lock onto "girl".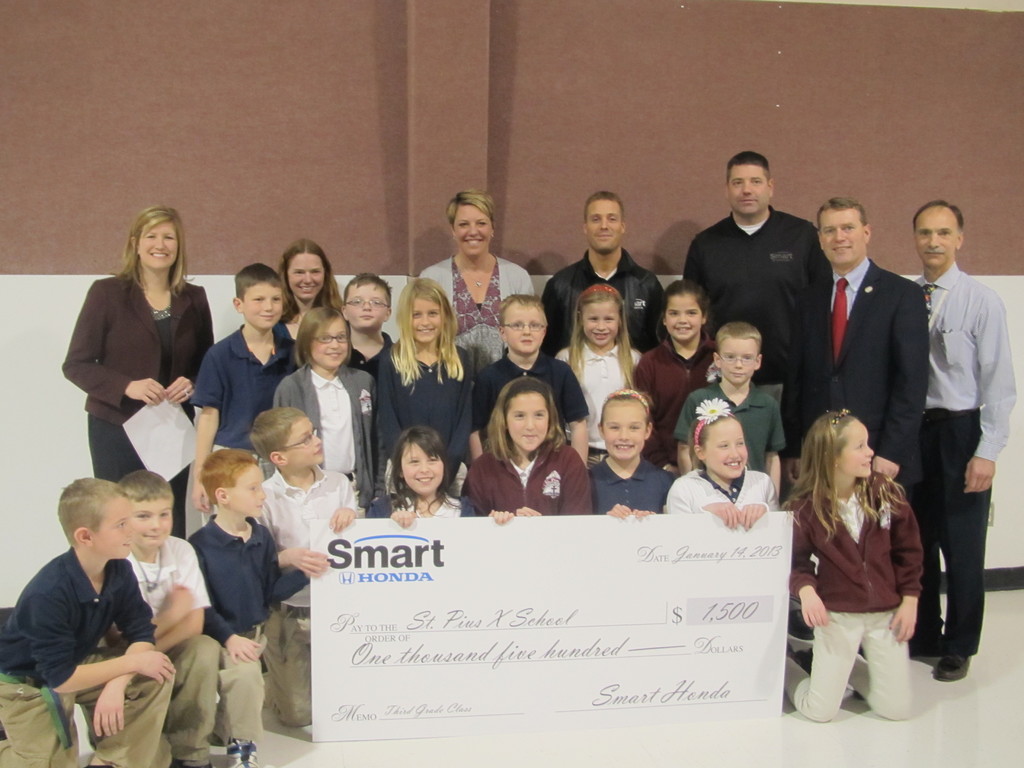
Locked: bbox=[634, 280, 719, 459].
